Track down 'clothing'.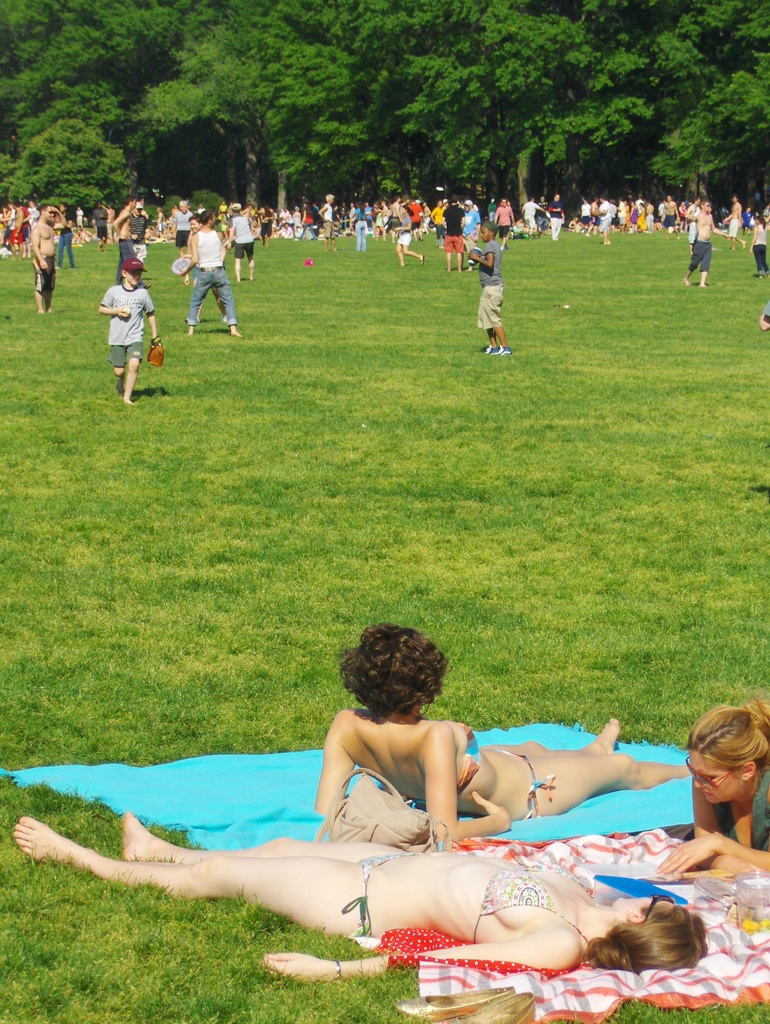
Tracked to x1=188, y1=233, x2=241, y2=326.
